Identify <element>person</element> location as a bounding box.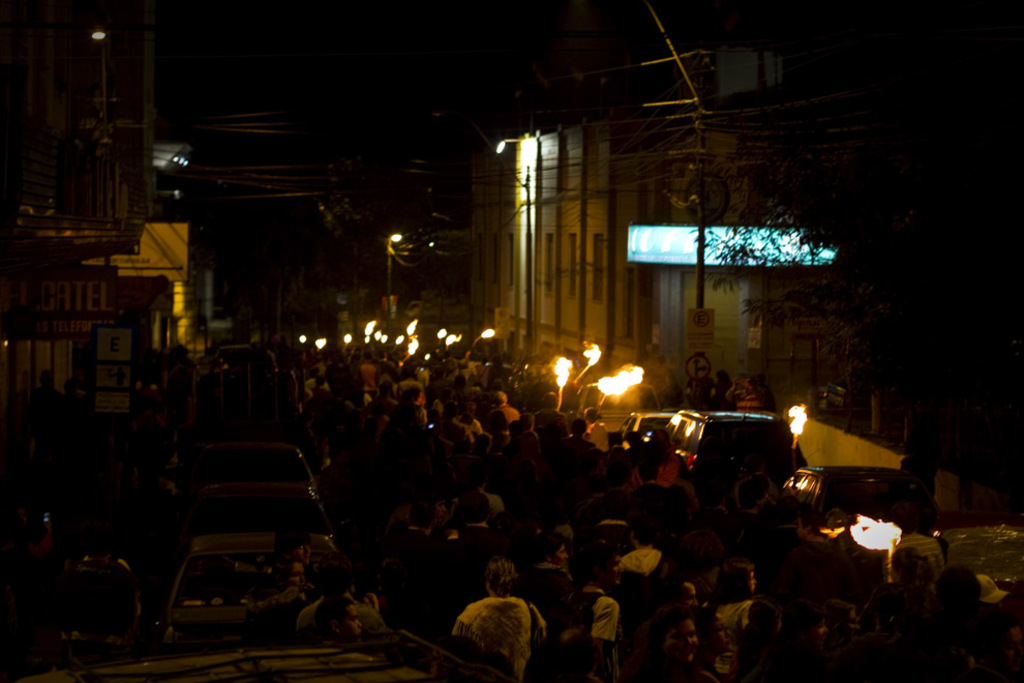
bbox=[235, 539, 318, 601].
